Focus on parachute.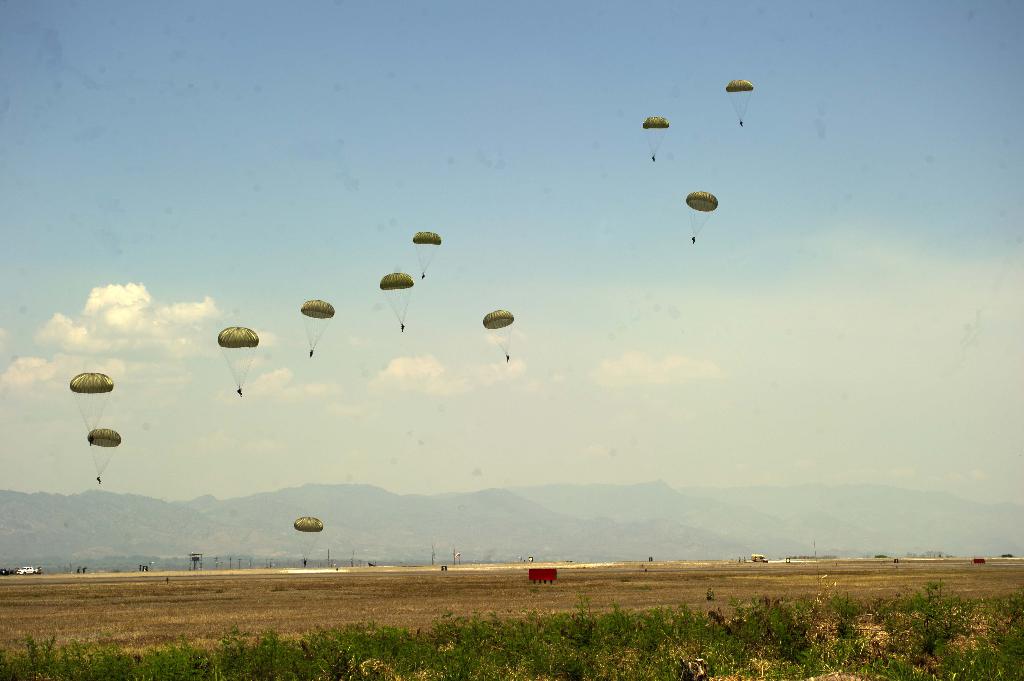
Focused at {"left": 379, "top": 273, "right": 413, "bottom": 334}.
